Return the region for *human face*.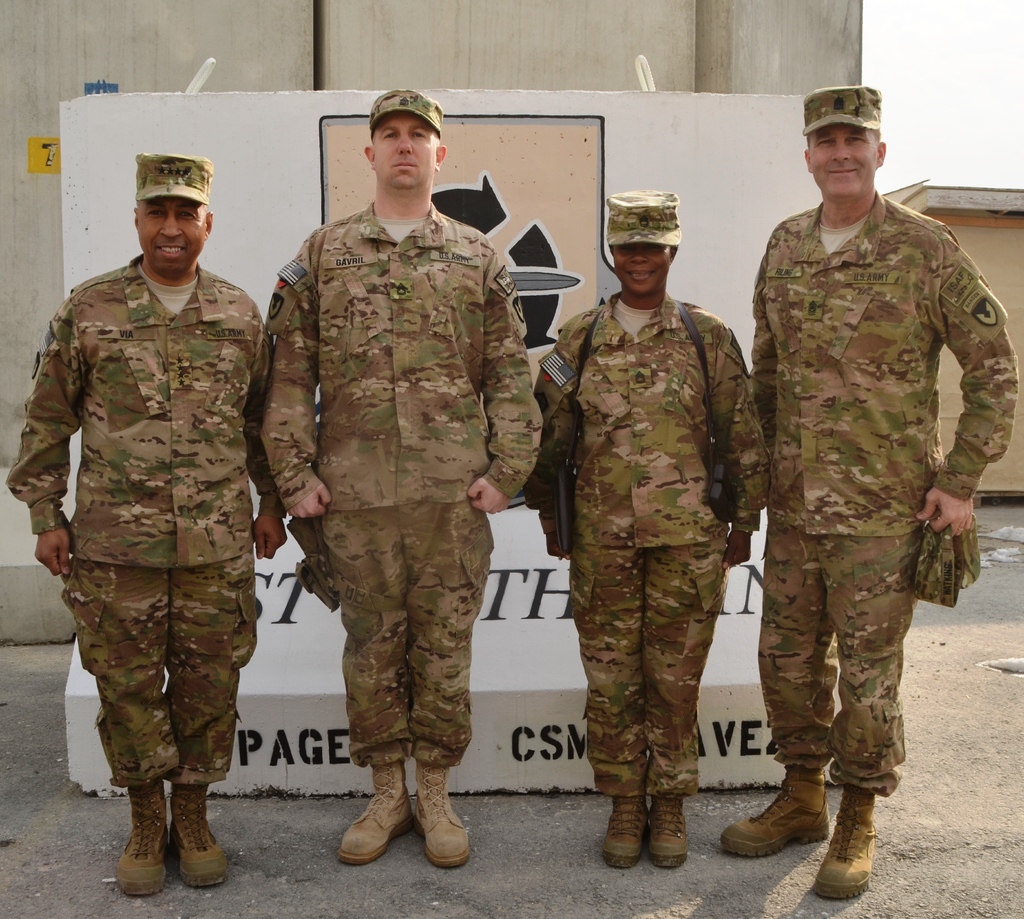
<region>137, 193, 207, 272</region>.
